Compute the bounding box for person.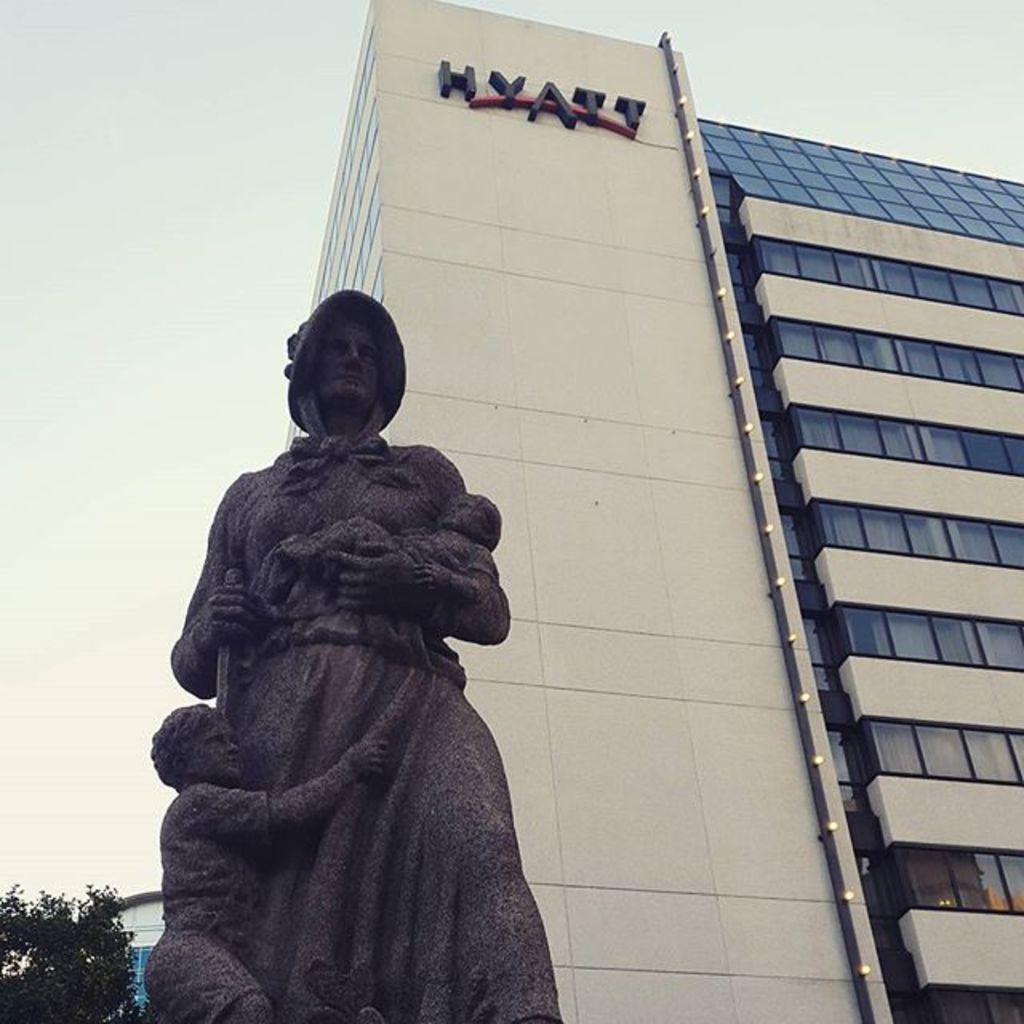
x1=171 y1=288 x2=578 y2=1022.
